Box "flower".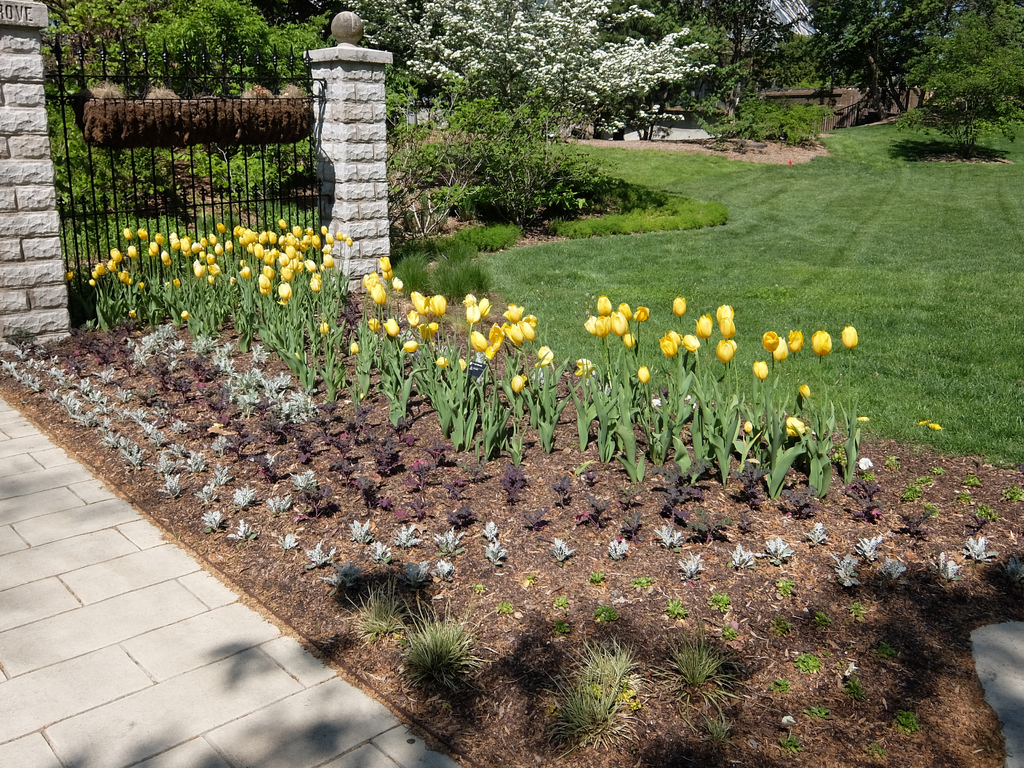
Rect(596, 319, 608, 338).
